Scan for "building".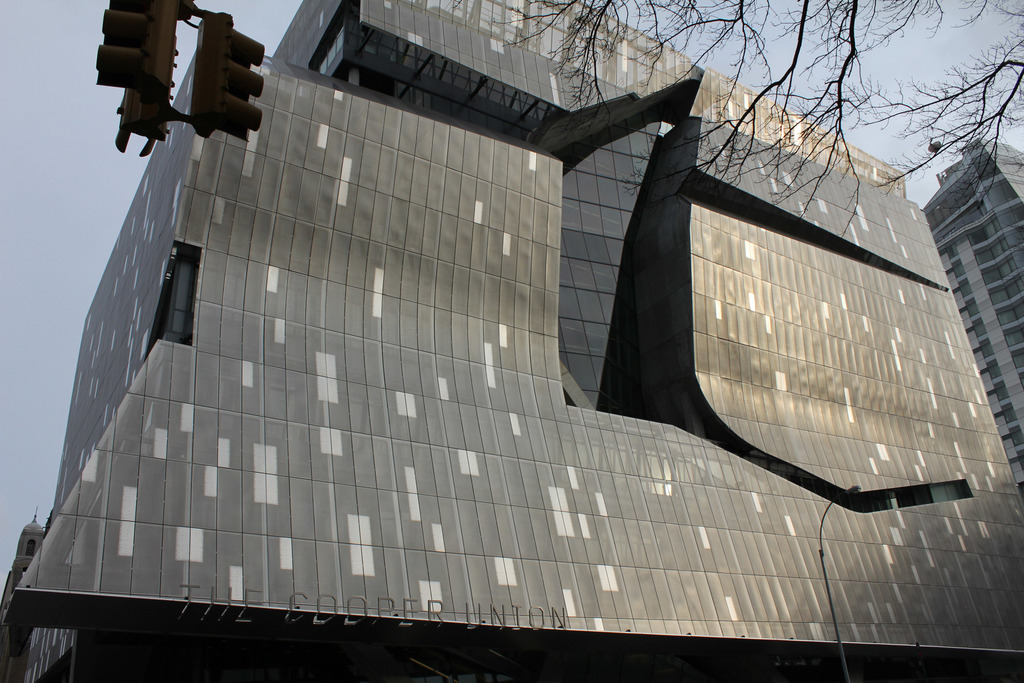
Scan result: 0:0:1023:682.
